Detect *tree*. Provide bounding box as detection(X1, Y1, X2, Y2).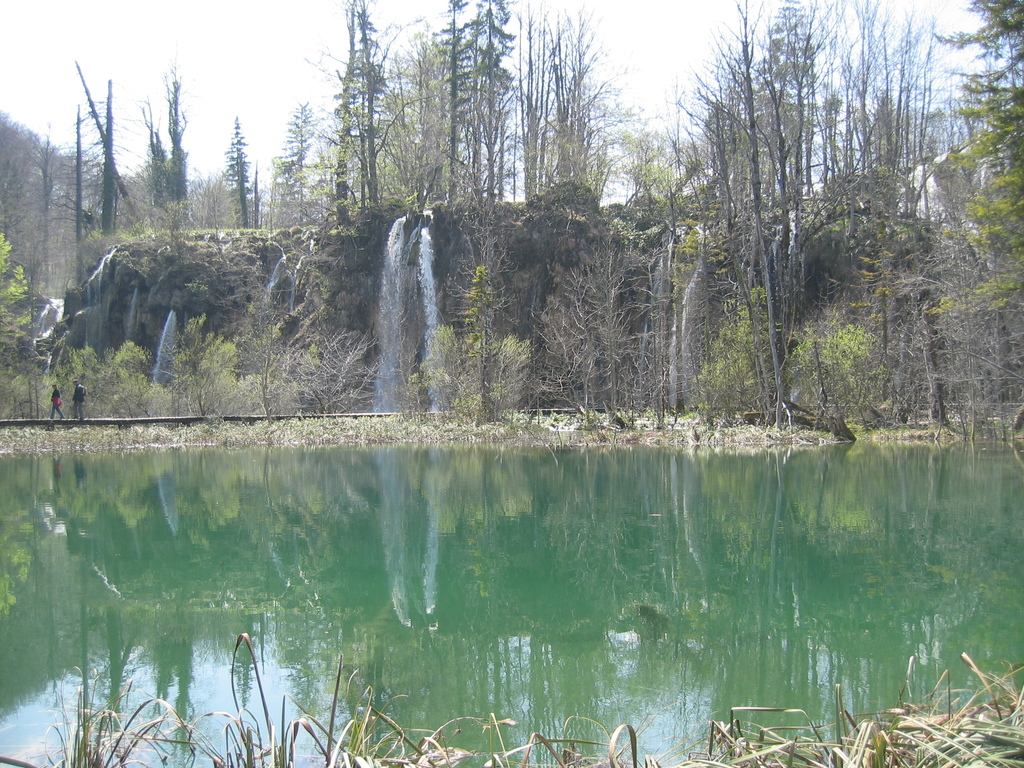
detection(163, 315, 236, 414).
